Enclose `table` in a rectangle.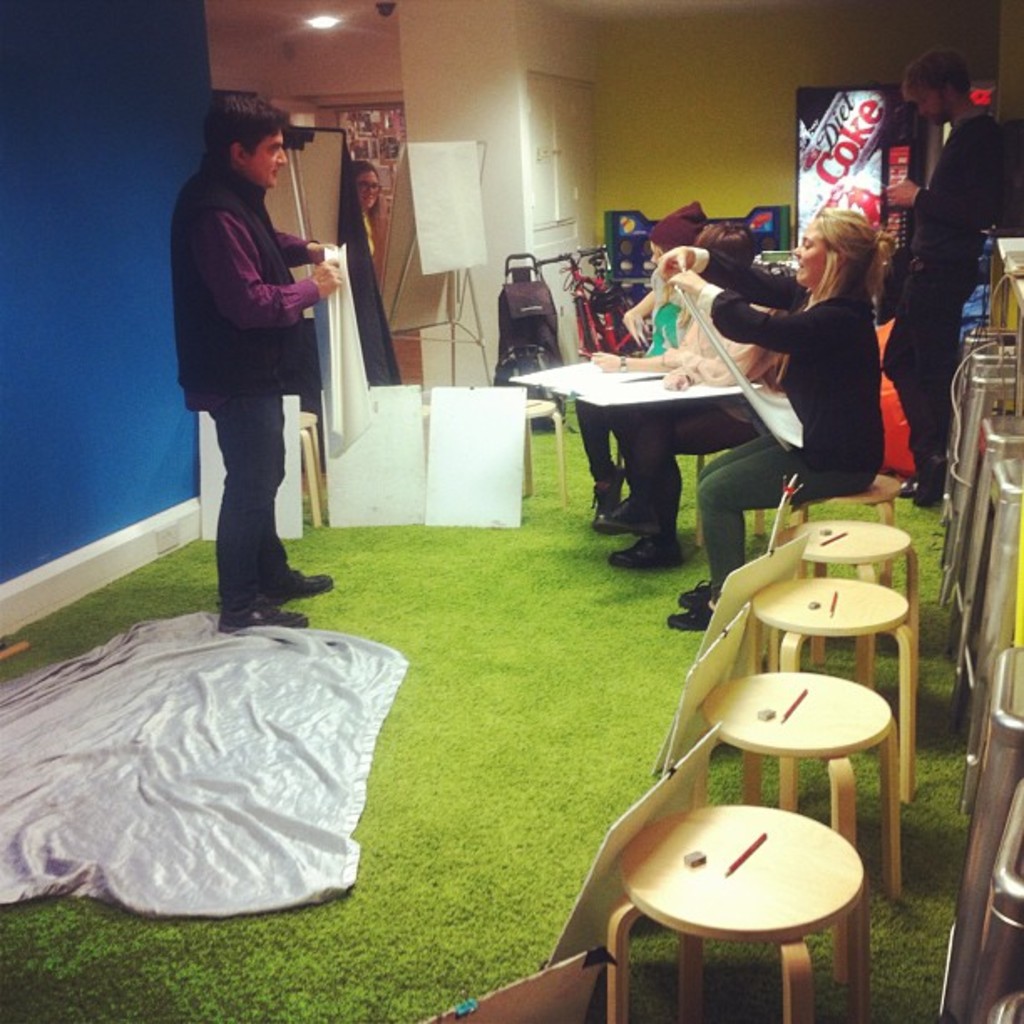
locate(529, 335, 785, 547).
